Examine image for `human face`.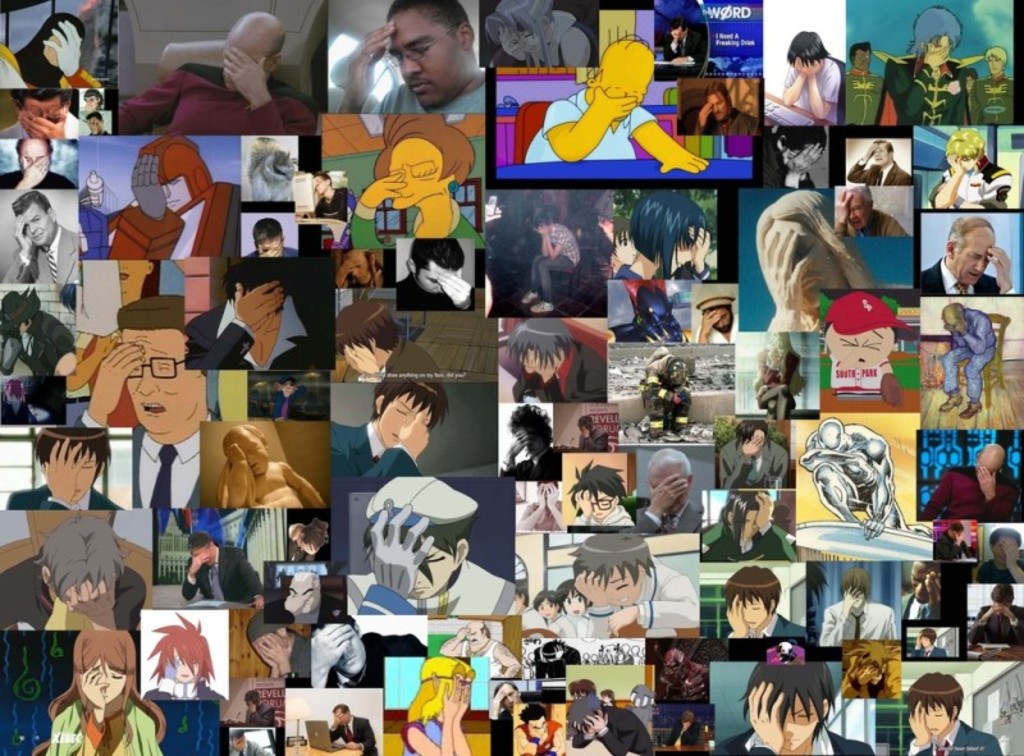
Examination result: left=18, top=202, right=51, bottom=244.
